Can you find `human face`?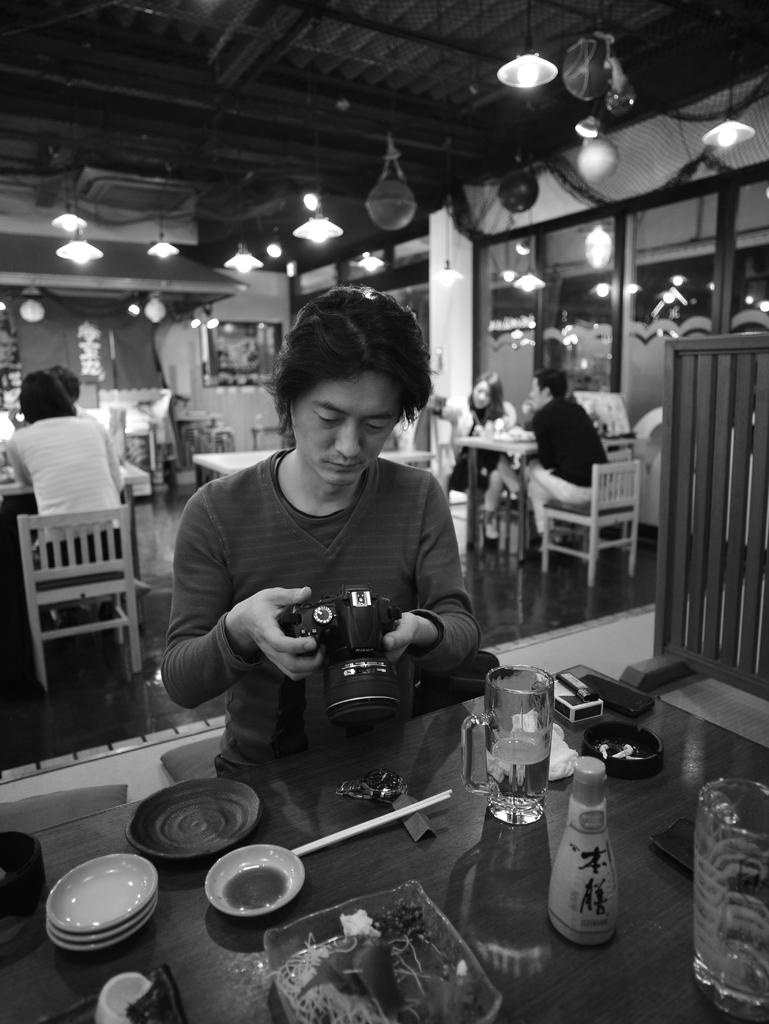
Yes, bounding box: [293,370,403,482].
